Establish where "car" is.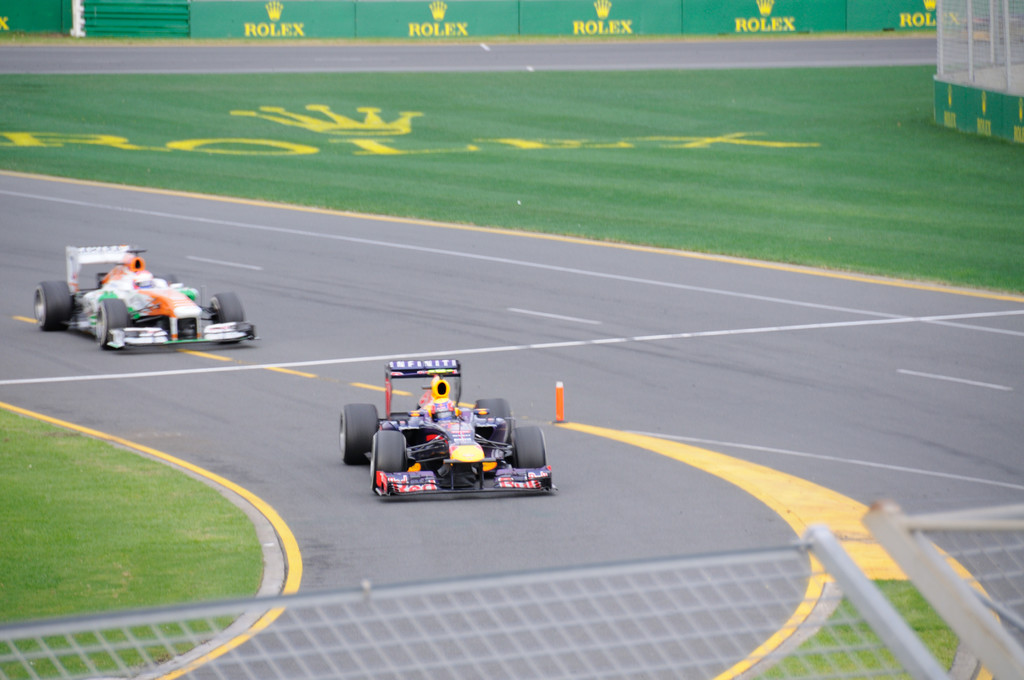
Established at region(335, 359, 559, 501).
